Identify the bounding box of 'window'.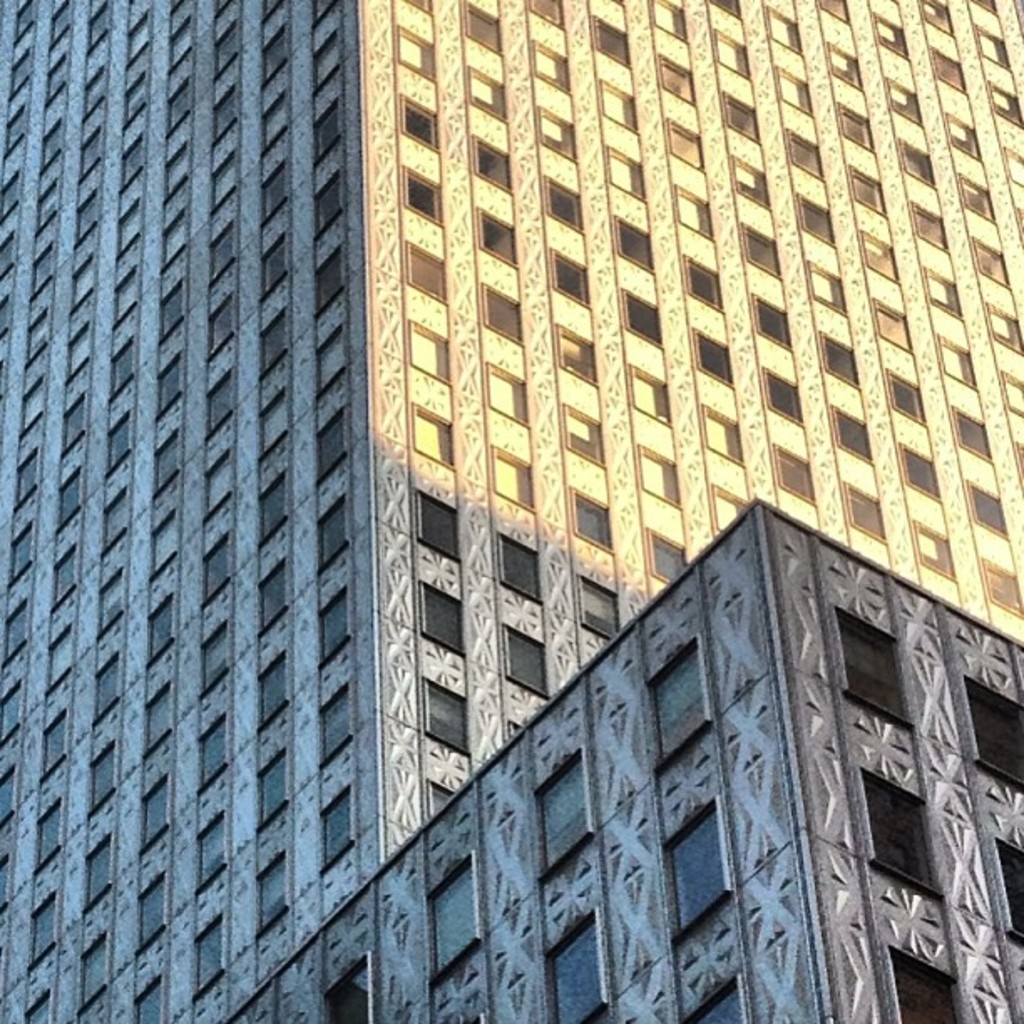
Rect(28, 239, 59, 298).
